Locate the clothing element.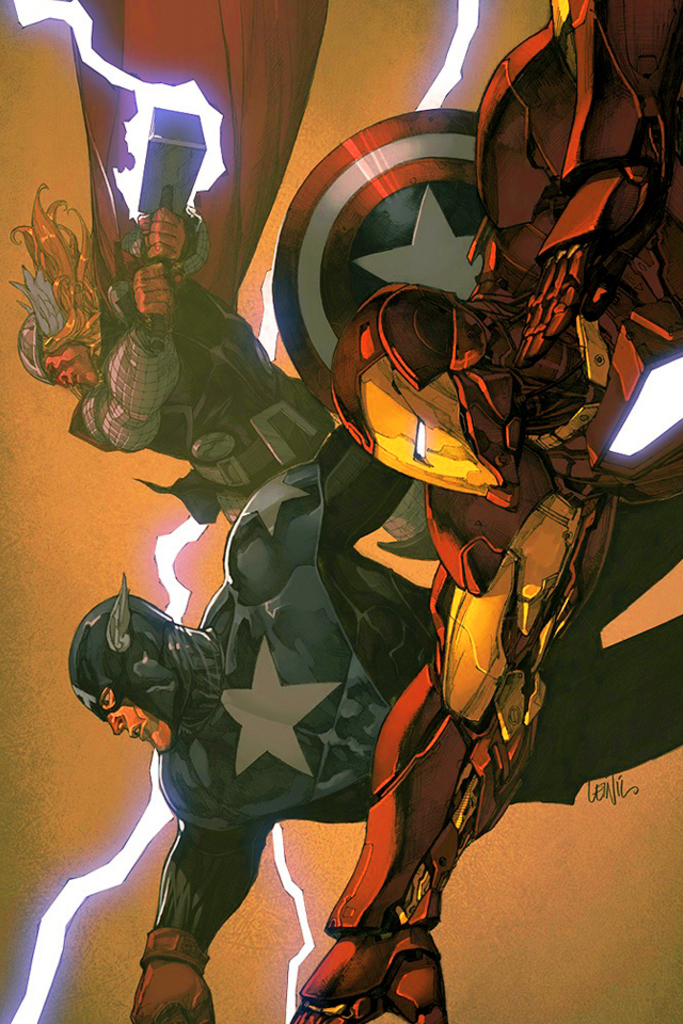
Element bbox: Rect(153, 414, 682, 926).
